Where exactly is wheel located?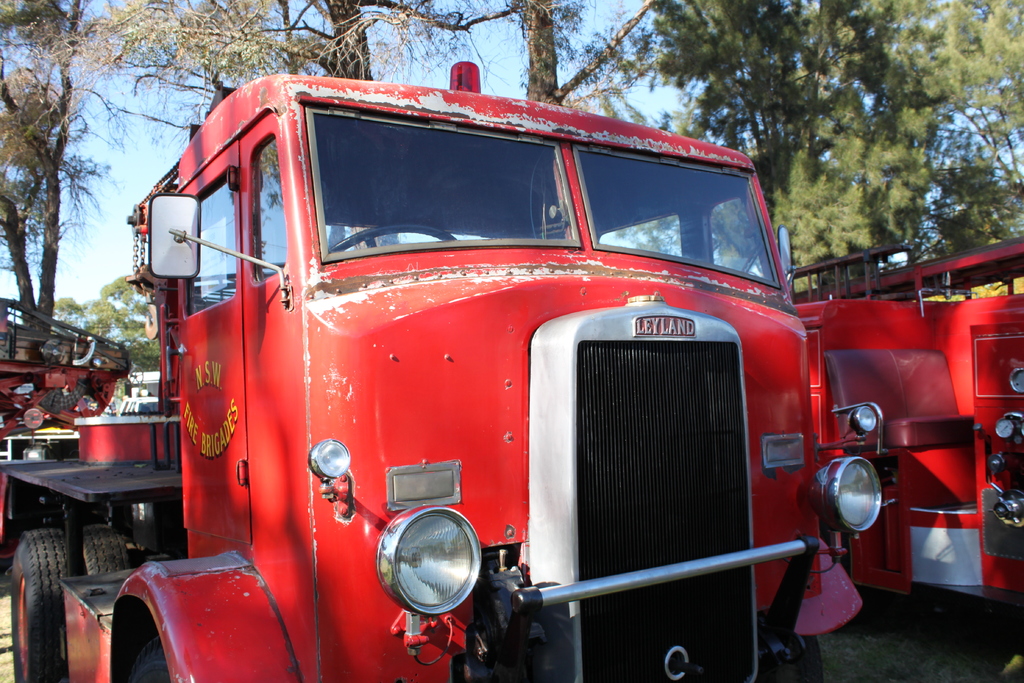
Its bounding box is box=[330, 224, 455, 251].
